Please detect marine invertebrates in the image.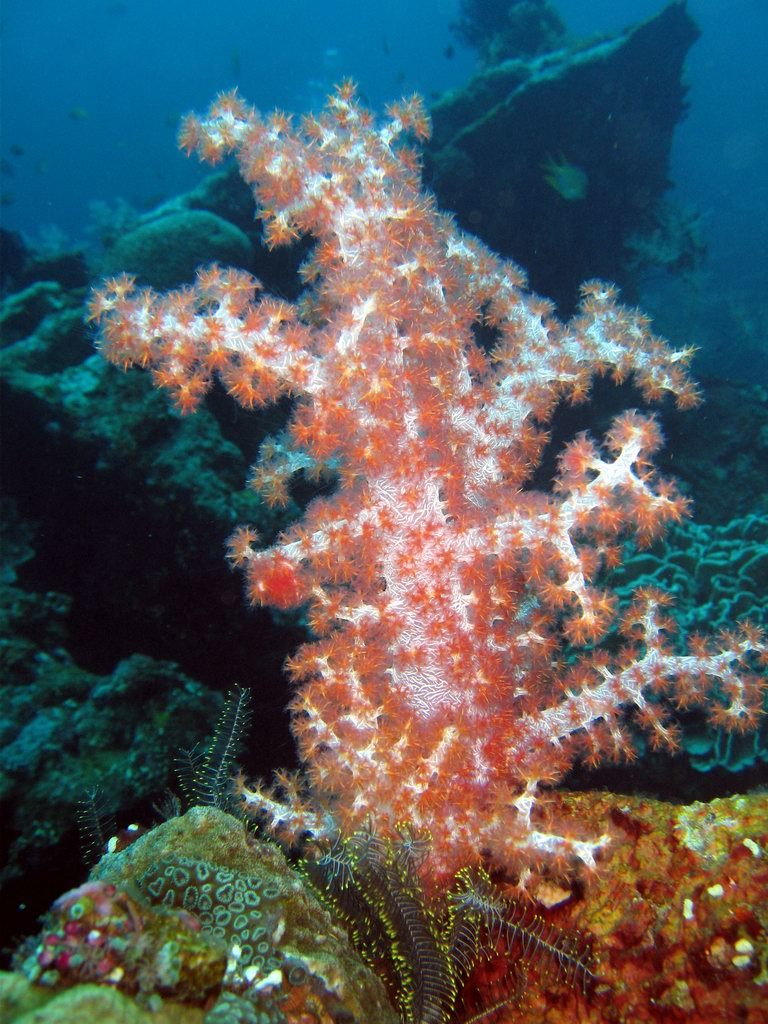
(left=0, top=171, right=767, bottom=852).
